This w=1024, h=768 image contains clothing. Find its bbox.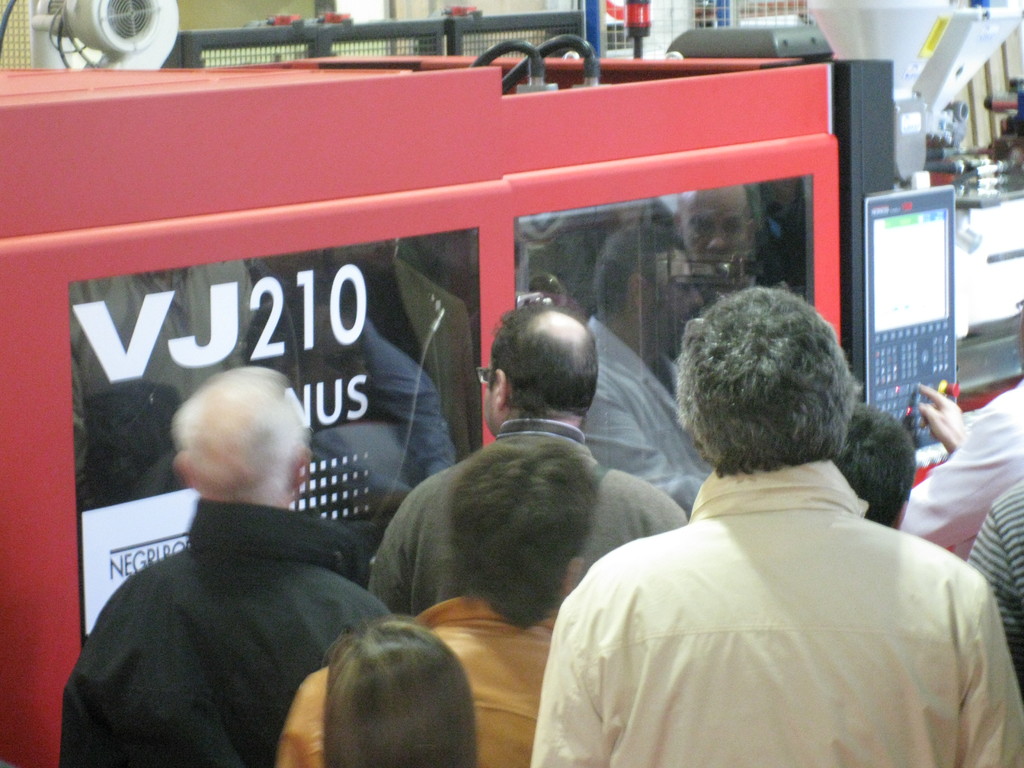
left=364, top=419, right=688, bottom=627.
